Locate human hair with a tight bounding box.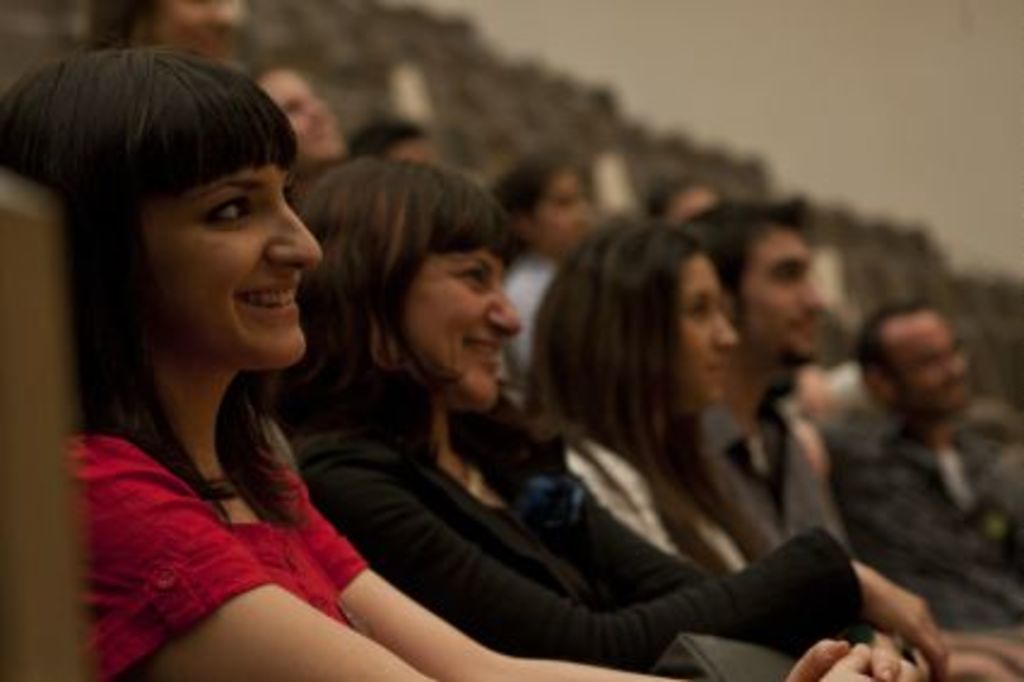
bbox=(0, 48, 342, 431).
